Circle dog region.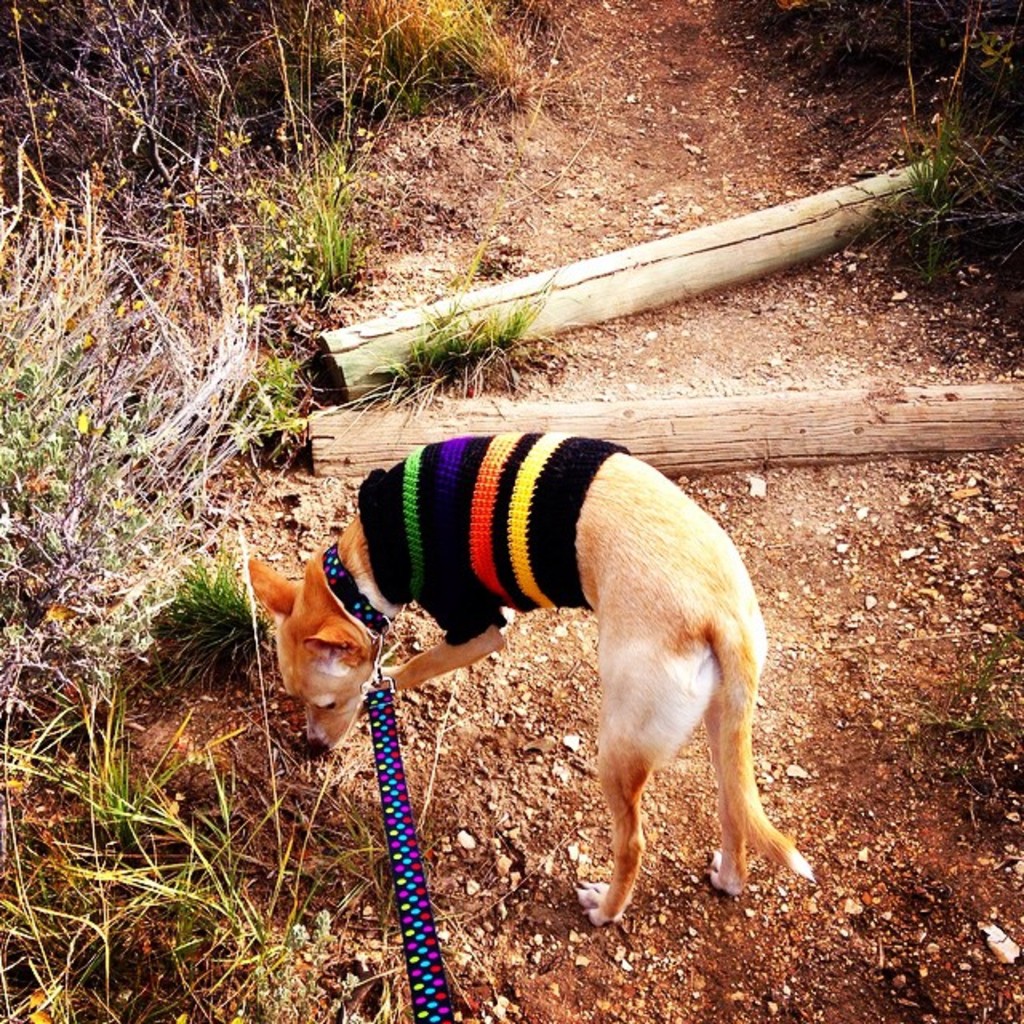
Region: box(246, 432, 806, 930).
